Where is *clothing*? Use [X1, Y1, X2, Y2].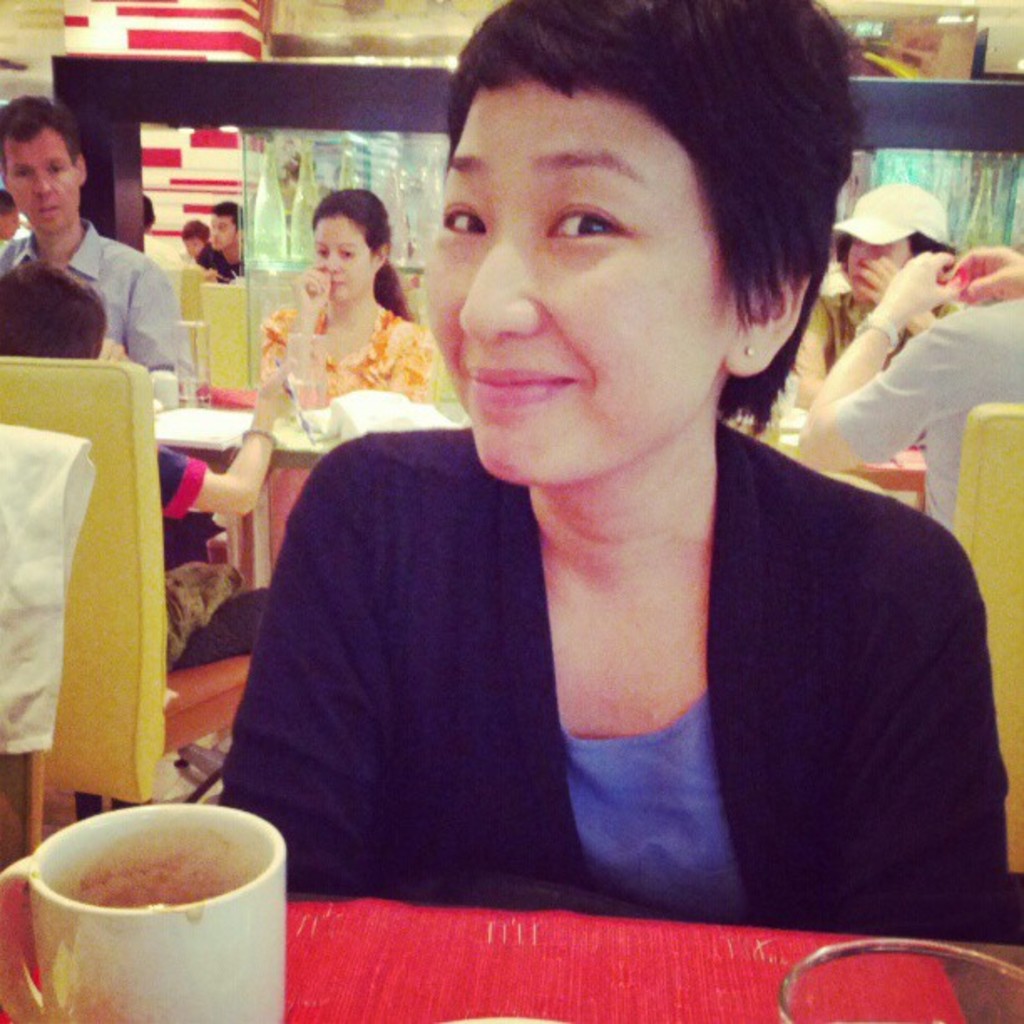
[833, 186, 997, 281].
